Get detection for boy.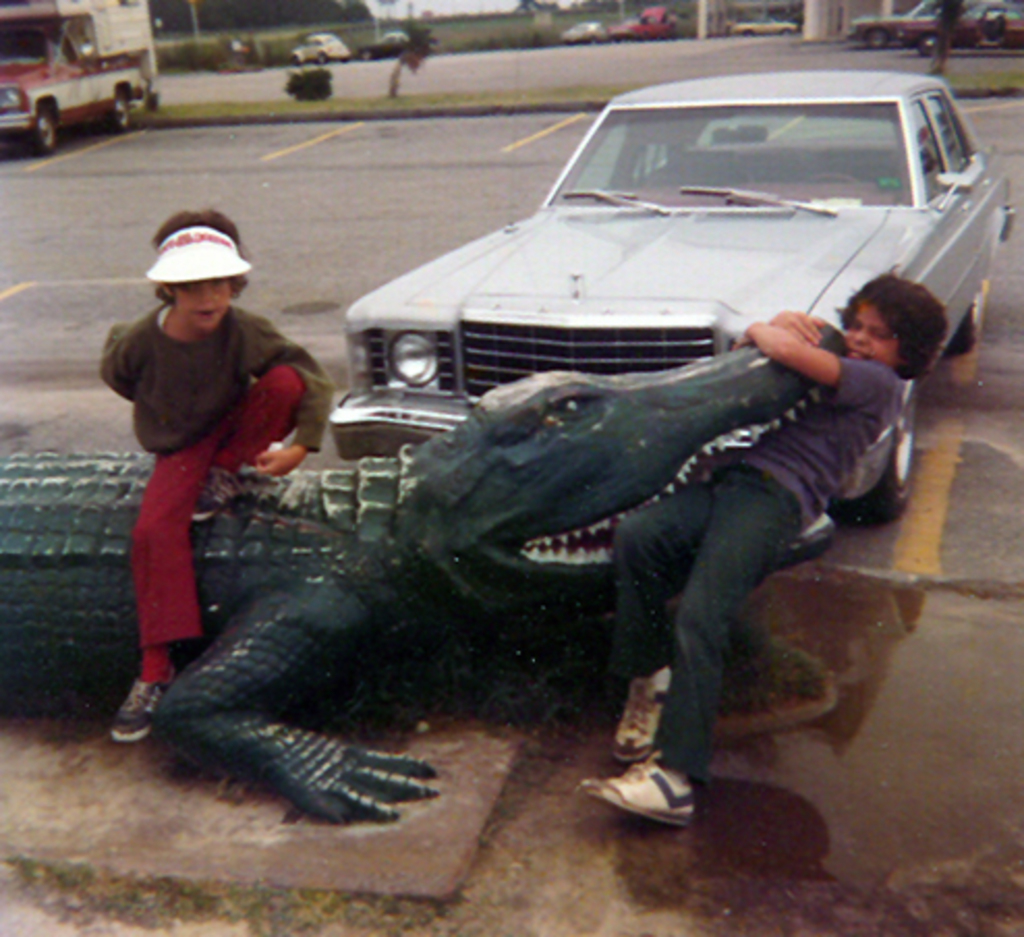
Detection: 73/178/321/723.
